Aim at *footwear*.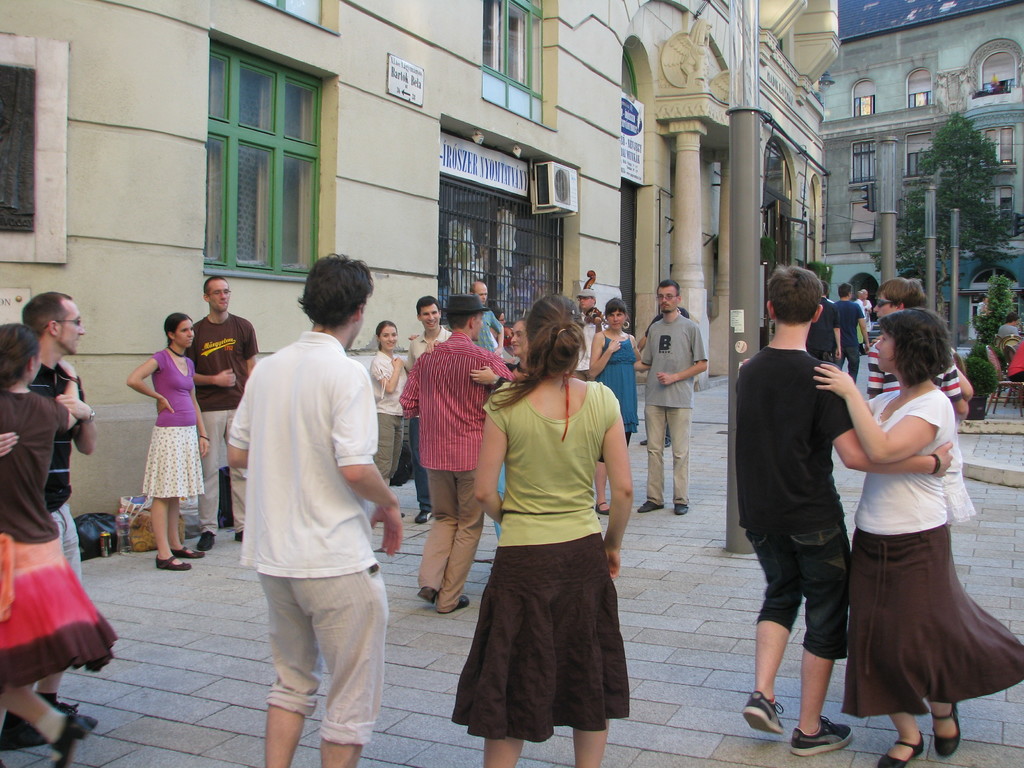
Aimed at crop(640, 441, 655, 446).
